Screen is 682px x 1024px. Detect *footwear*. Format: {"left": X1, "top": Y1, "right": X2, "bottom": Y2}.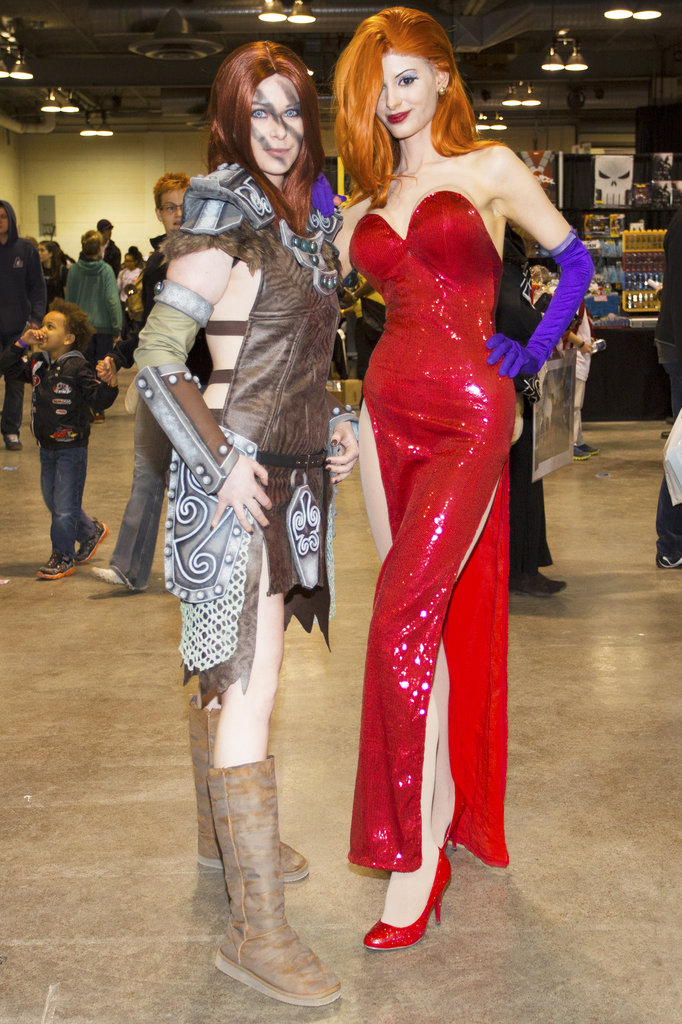
{"left": 440, "top": 785, "right": 466, "bottom": 846}.
